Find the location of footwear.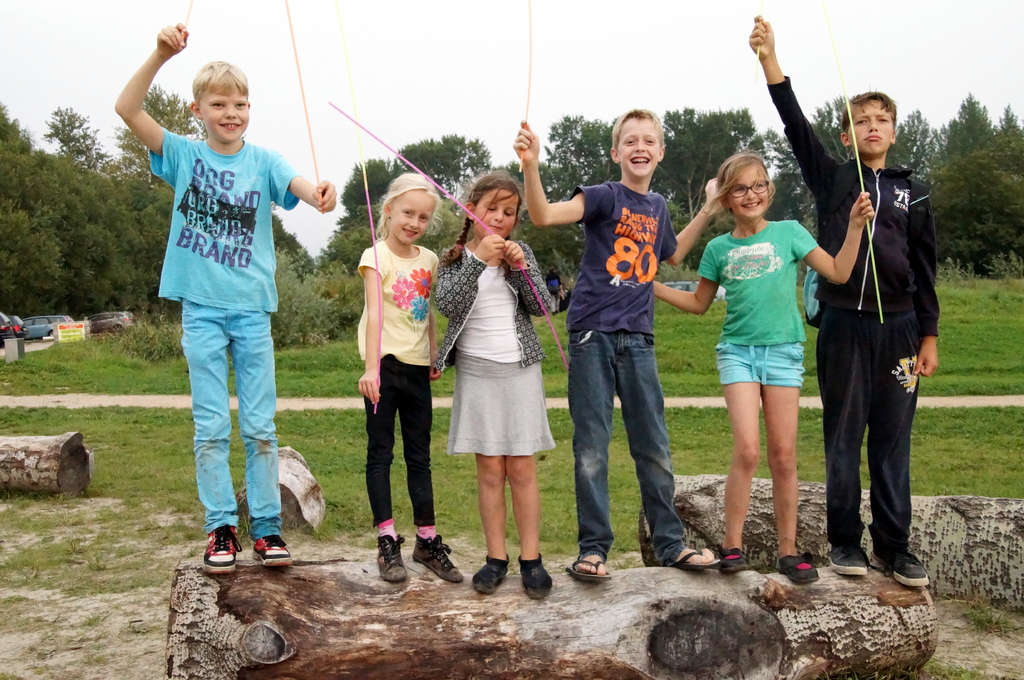
Location: x1=824, y1=543, x2=868, y2=579.
